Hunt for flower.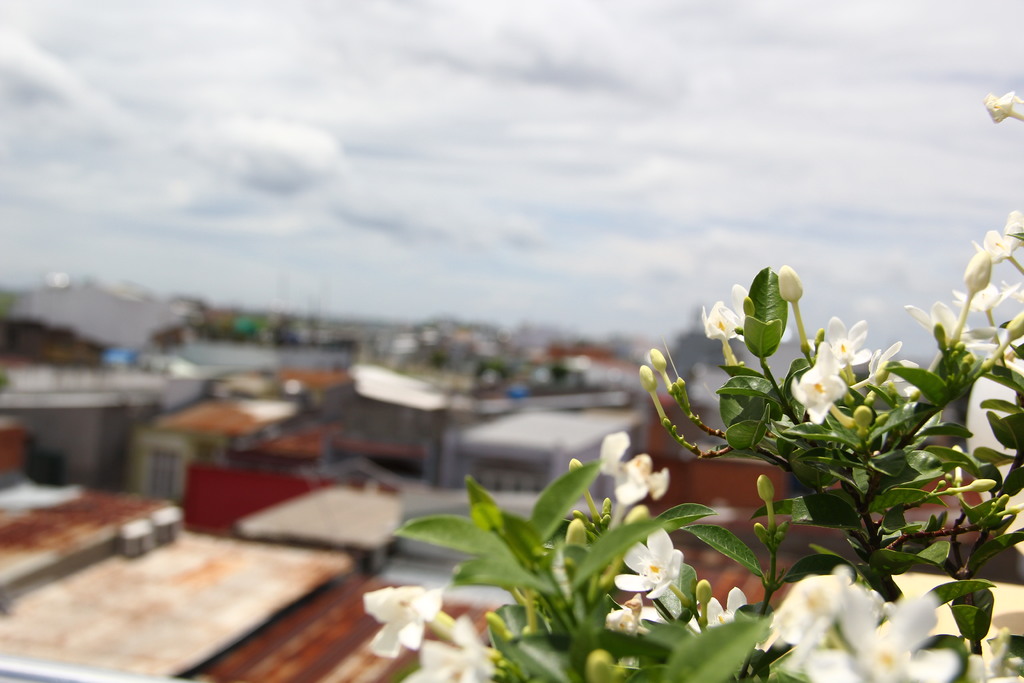
Hunted down at <region>820, 316, 874, 381</region>.
